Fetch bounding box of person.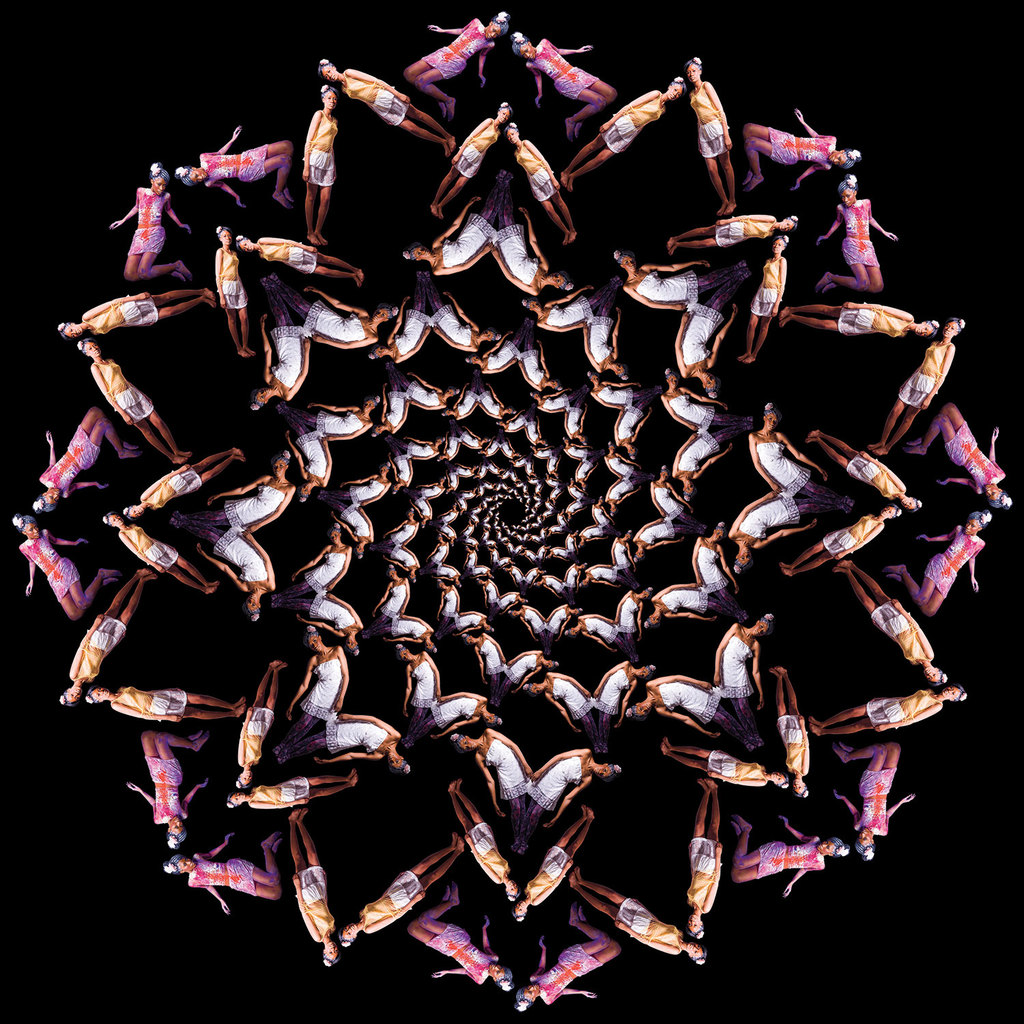
Bbox: crop(13, 499, 132, 625).
